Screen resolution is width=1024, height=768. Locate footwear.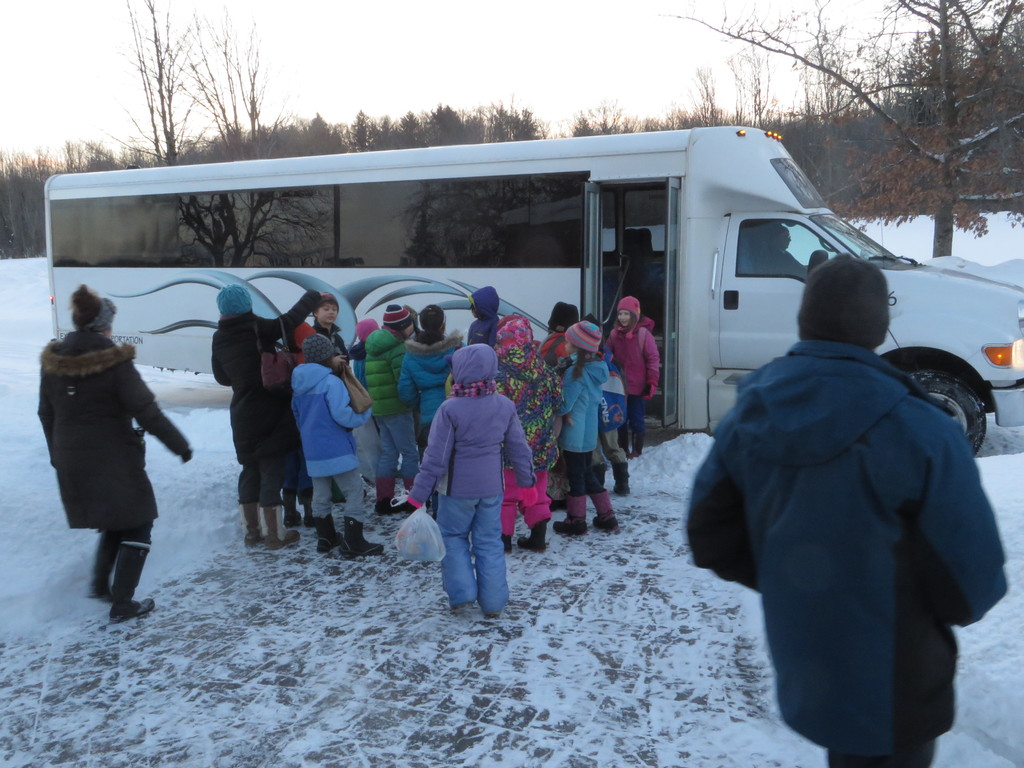
box(619, 427, 632, 460).
